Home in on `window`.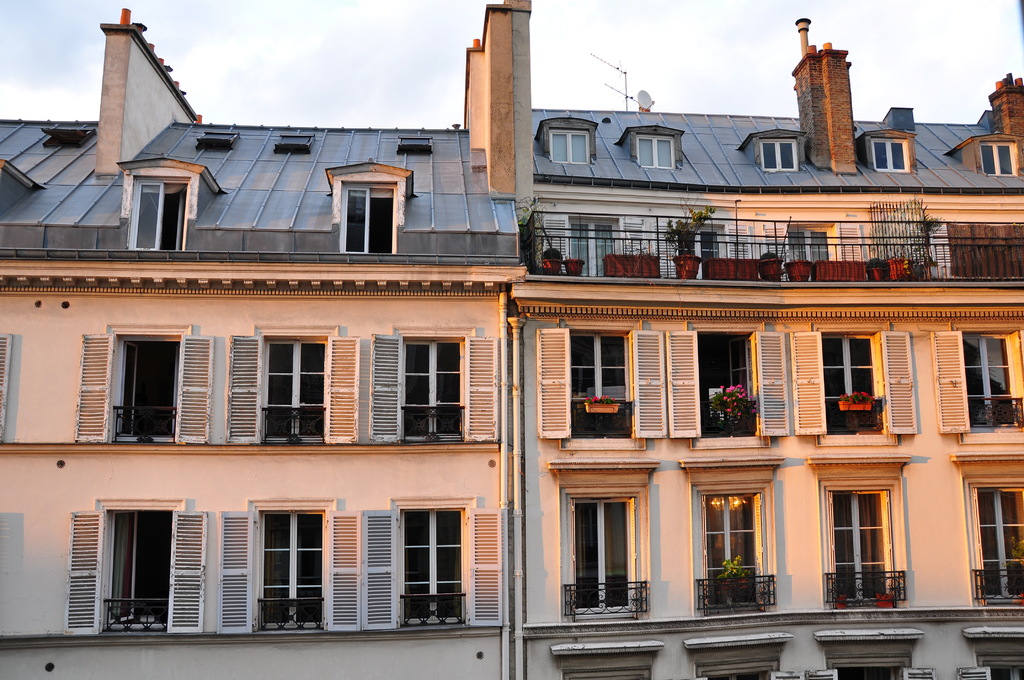
Homed in at BBox(570, 324, 652, 437).
